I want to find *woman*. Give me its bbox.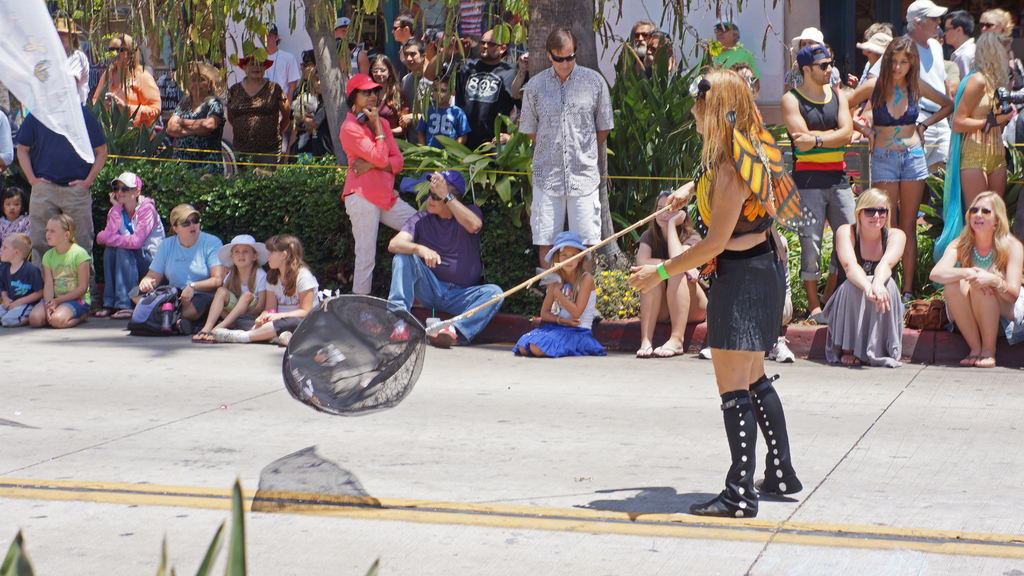
[left=929, top=189, right=1023, bottom=367].
